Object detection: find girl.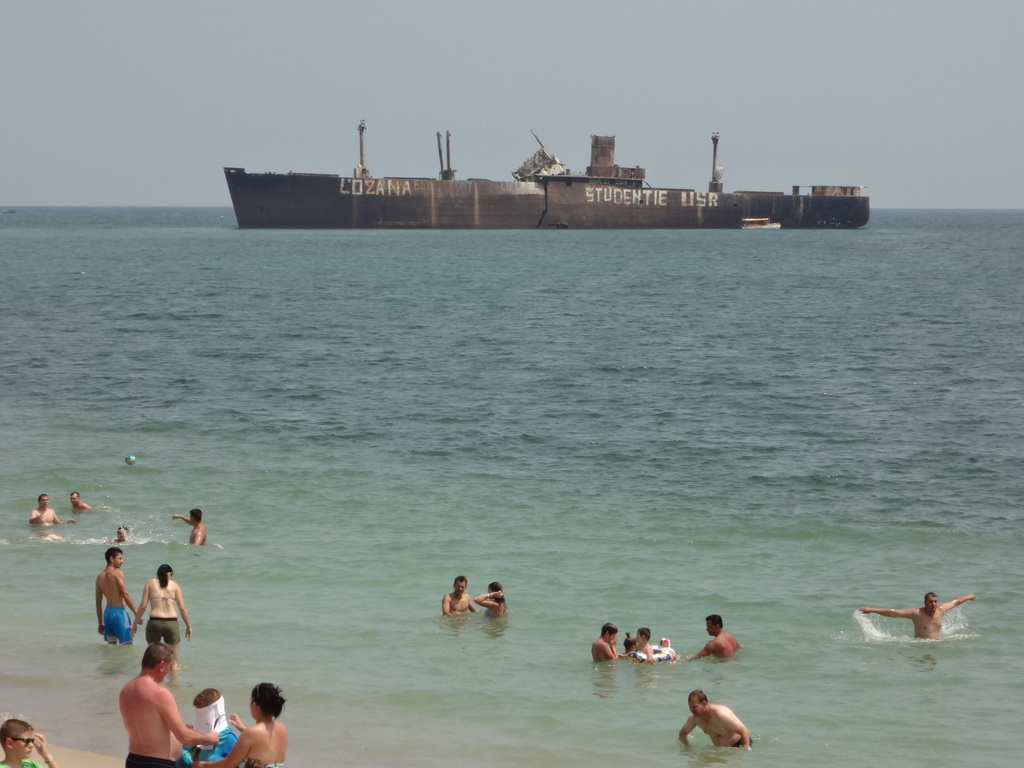
121:557:192:677.
